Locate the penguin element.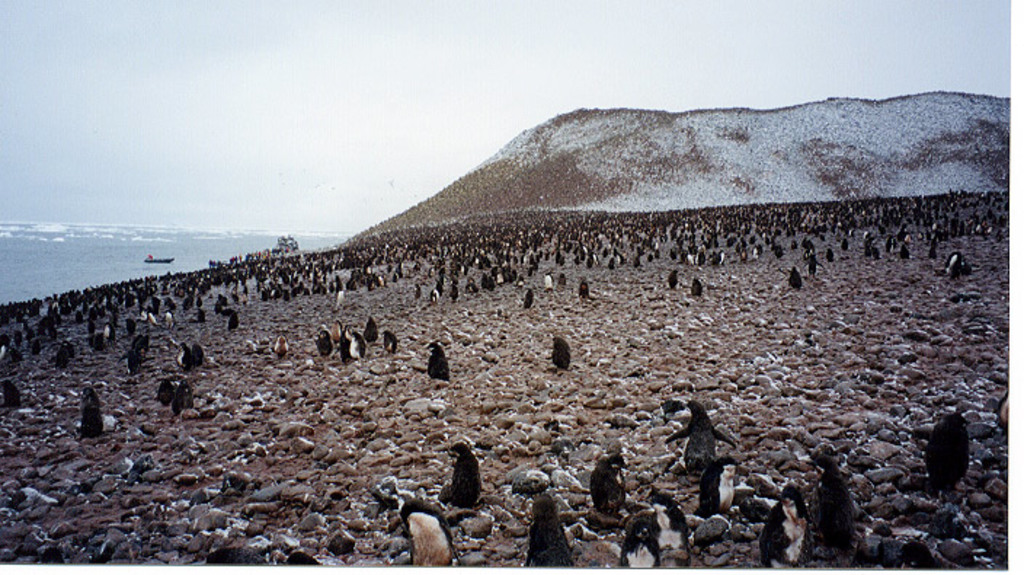
Element bbox: [x1=177, y1=344, x2=191, y2=365].
